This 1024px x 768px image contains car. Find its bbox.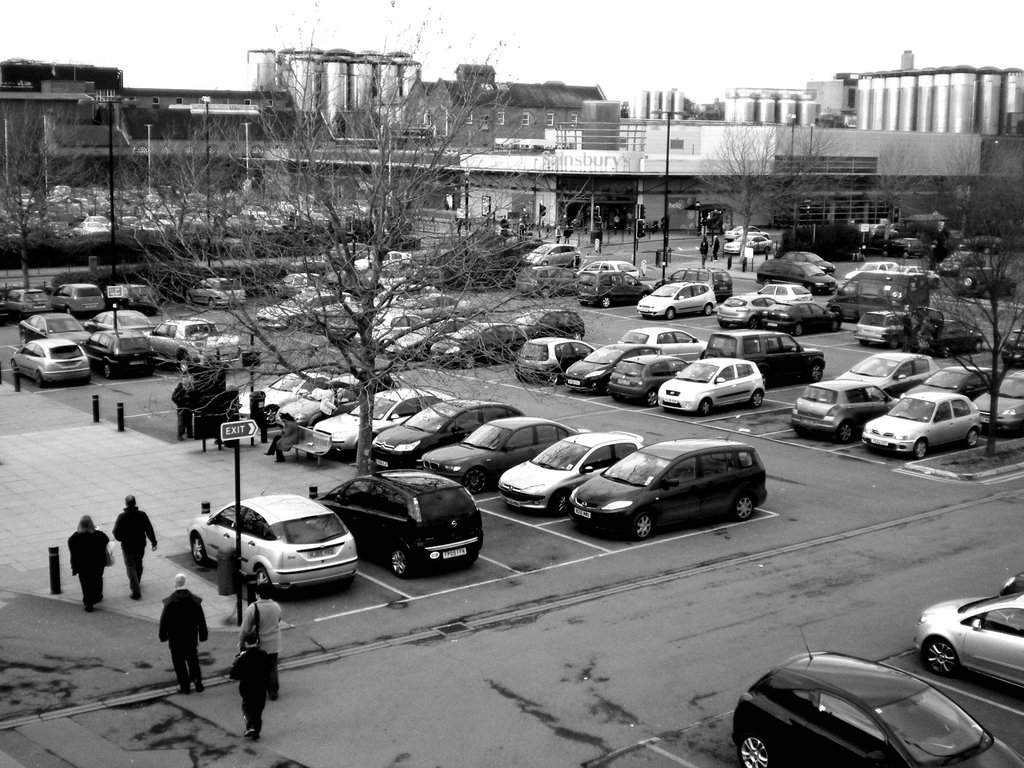
[235, 363, 636, 516].
